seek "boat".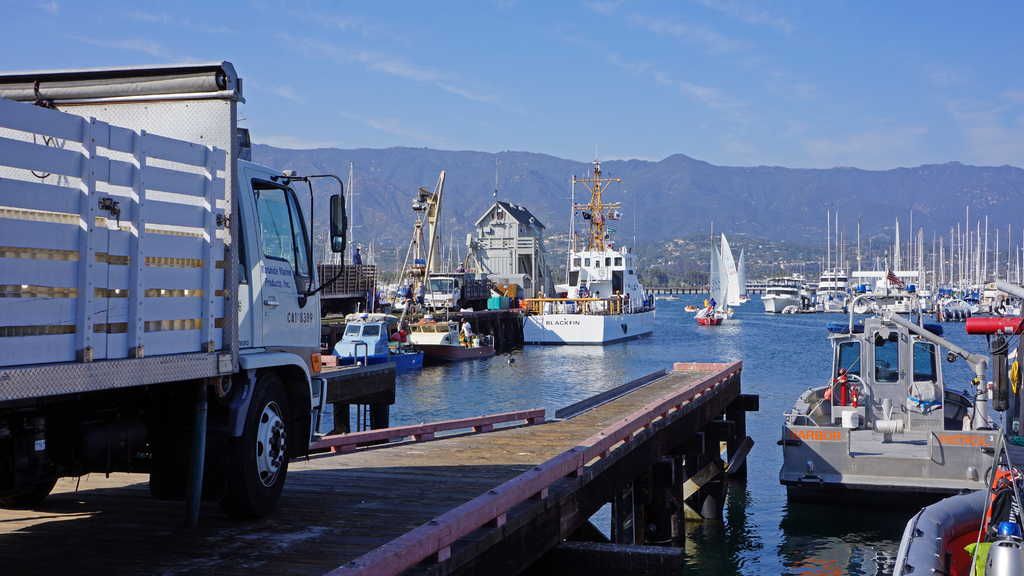
box(390, 172, 504, 361).
